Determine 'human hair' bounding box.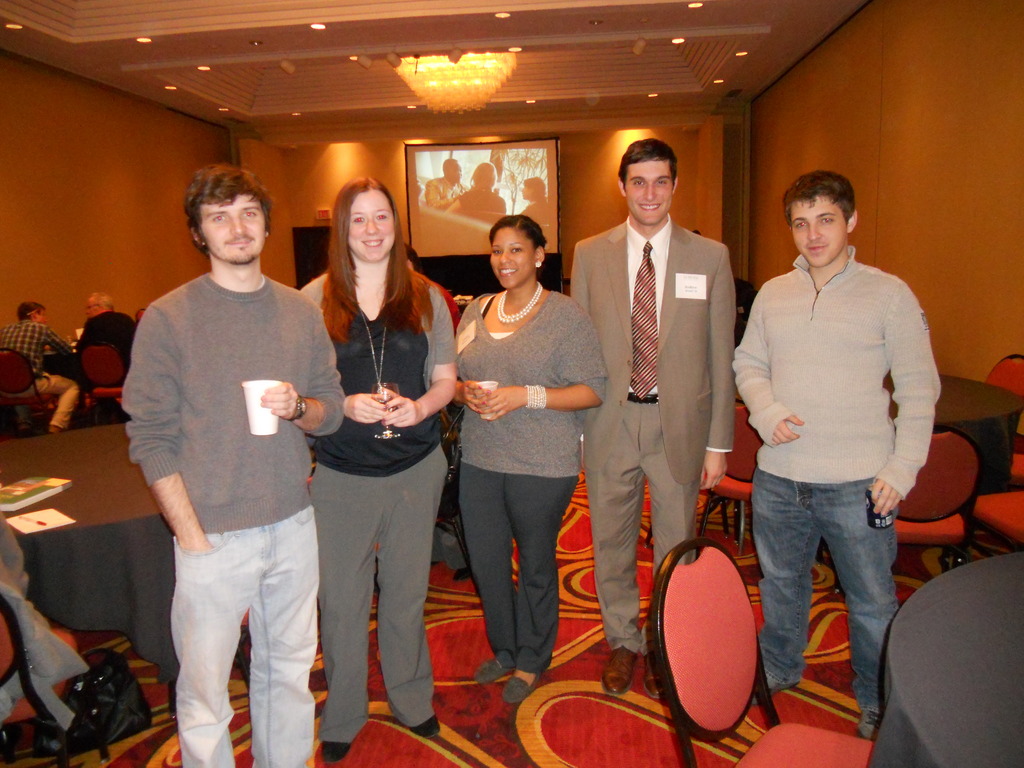
Determined: 90/294/116/308.
